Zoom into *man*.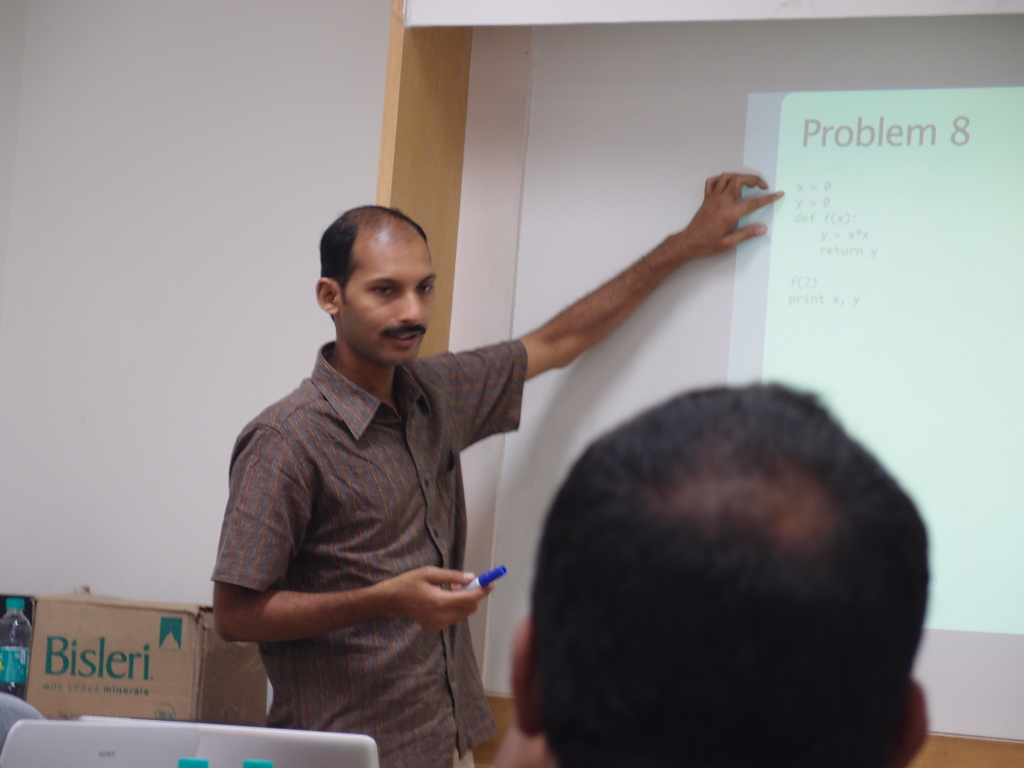
Zoom target: 205 160 780 767.
